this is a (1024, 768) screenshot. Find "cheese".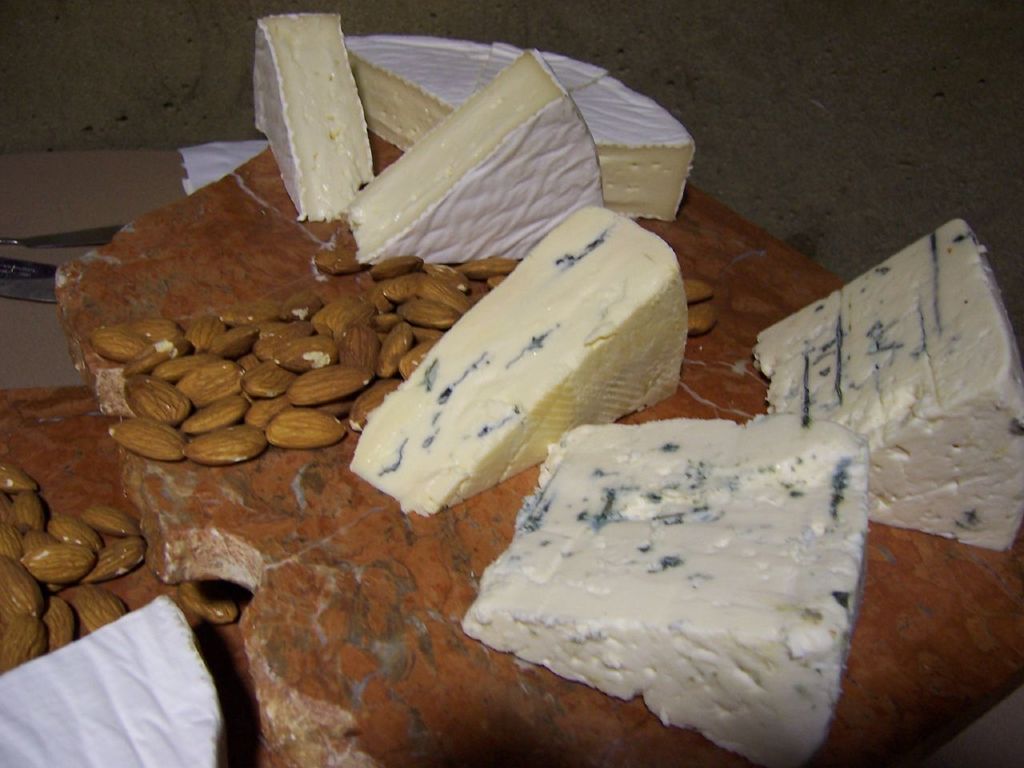
Bounding box: bbox=[749, 214, 1023, 547].
